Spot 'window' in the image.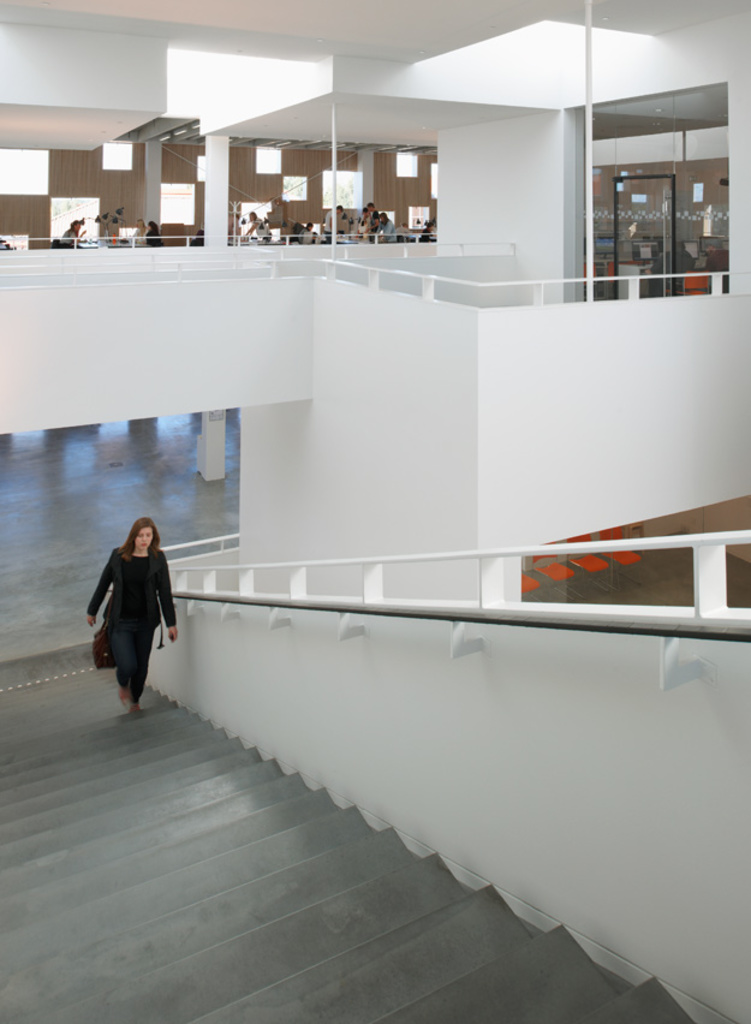
'window' found at [94,139,130,168].
